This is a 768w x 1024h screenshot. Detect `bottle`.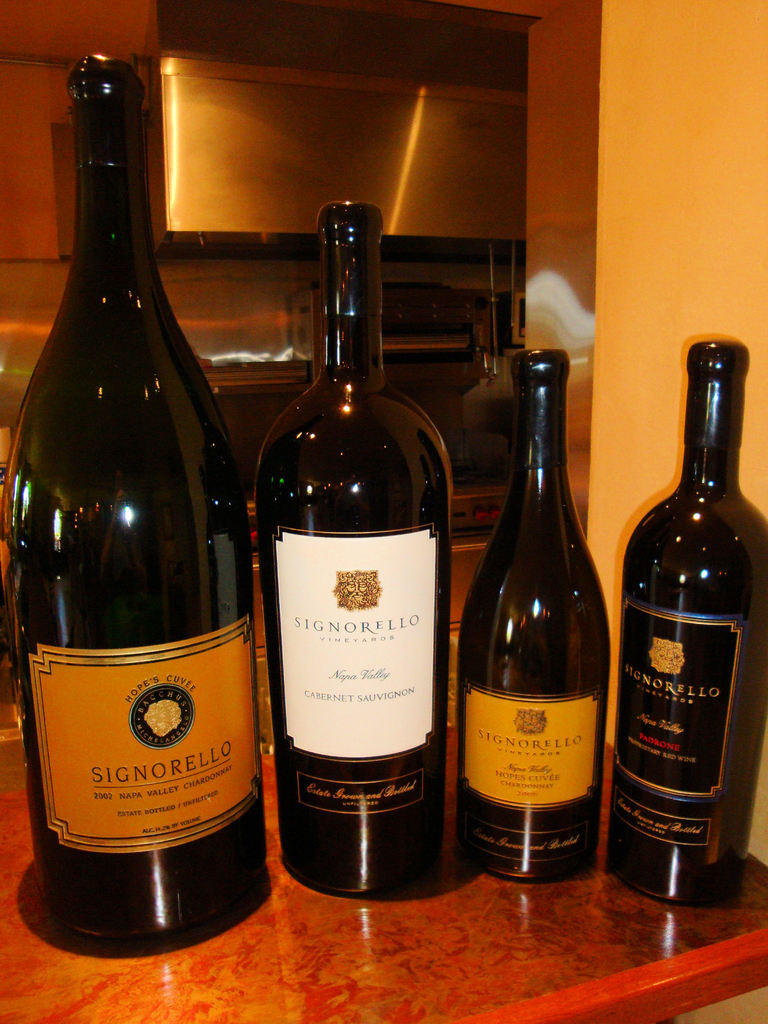
locate(259, 208, 447, 895).
